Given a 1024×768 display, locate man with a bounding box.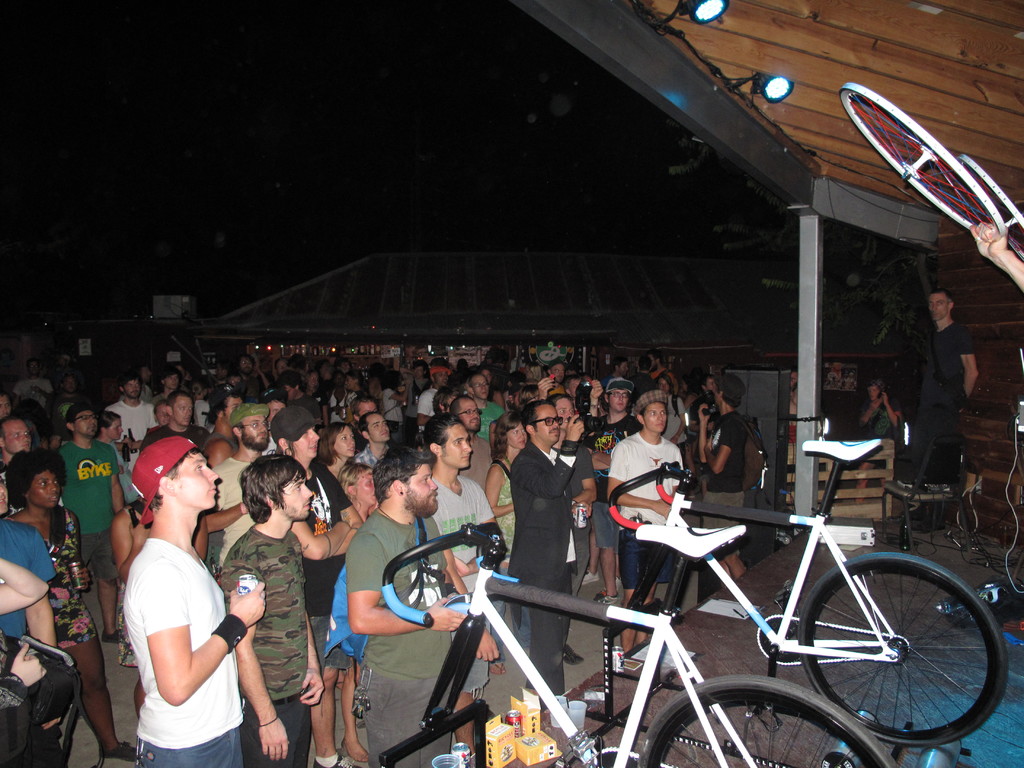
Located: <box>611,387,707,658</box>.
